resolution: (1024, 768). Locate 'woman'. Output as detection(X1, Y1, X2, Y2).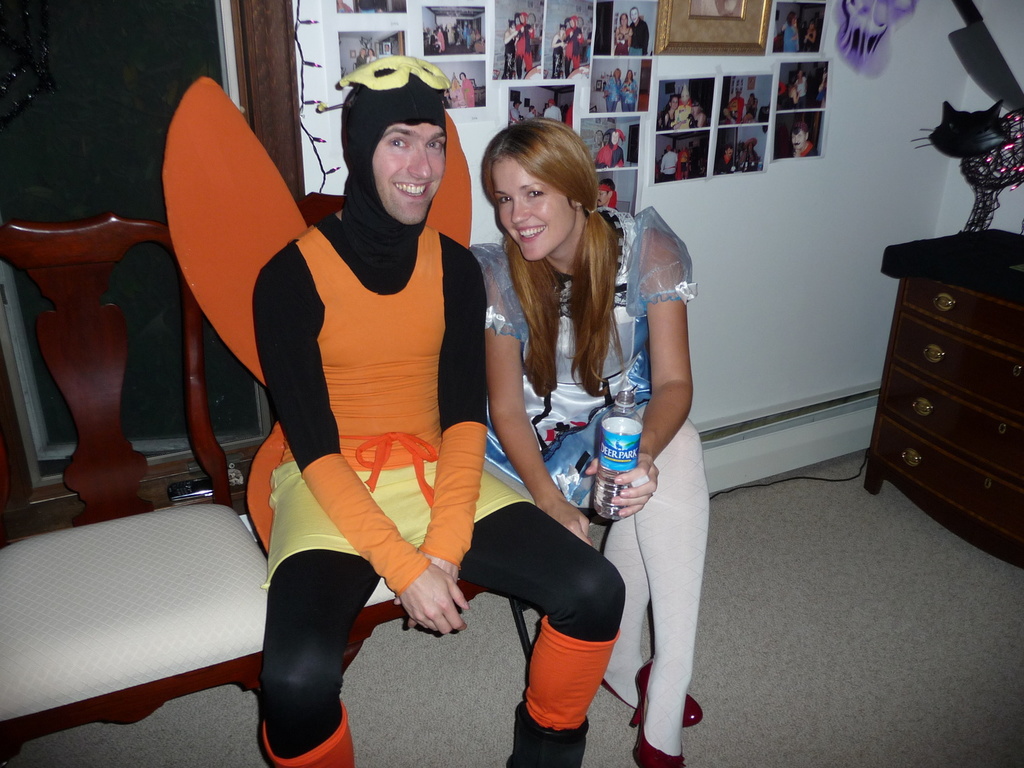
detection(459, 120, 682, 731).
